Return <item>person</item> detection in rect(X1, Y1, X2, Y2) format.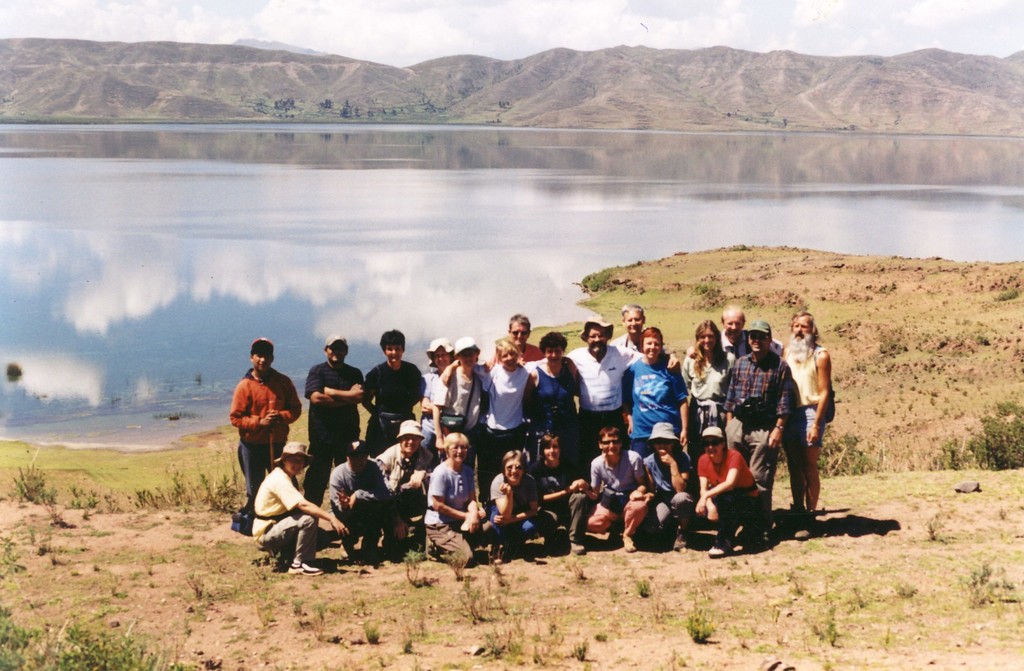
rect(486, 336, 542, 463).
